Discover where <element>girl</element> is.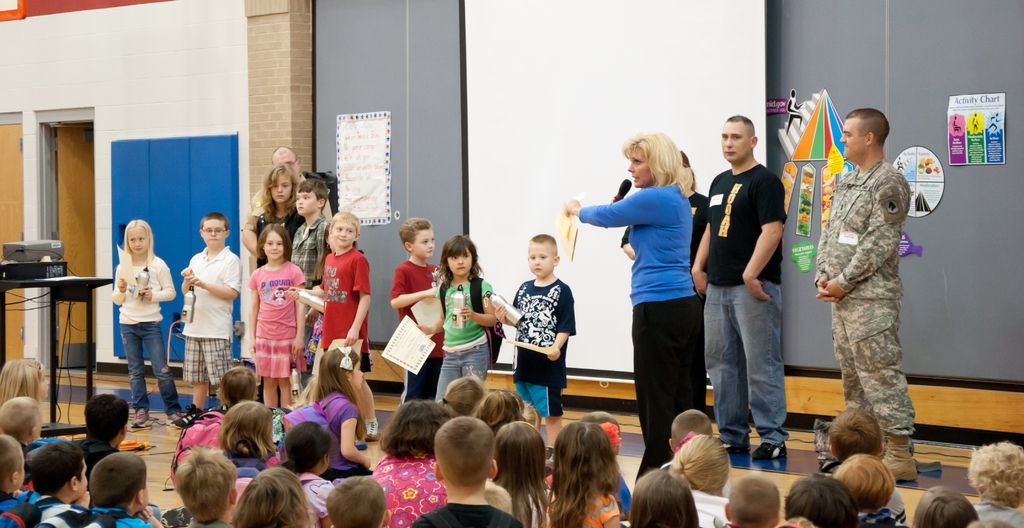
Discovered at [left=549, top=425, right=615, bottom=527].
